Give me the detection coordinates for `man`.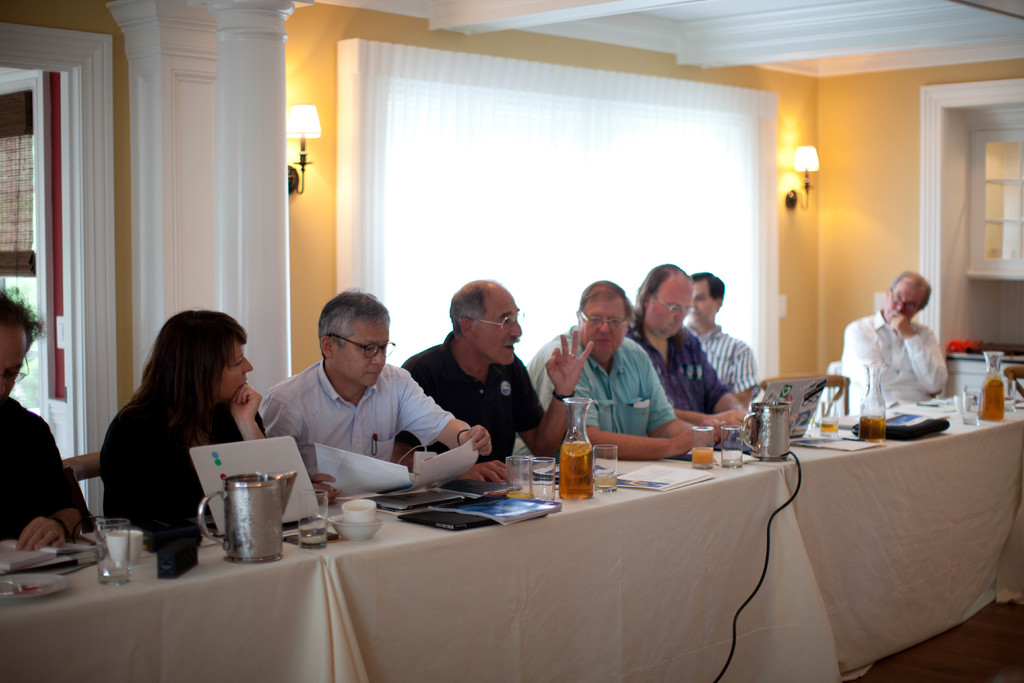
{"left": 832, "top": 267, "right": 945, "bottom": 406}.
